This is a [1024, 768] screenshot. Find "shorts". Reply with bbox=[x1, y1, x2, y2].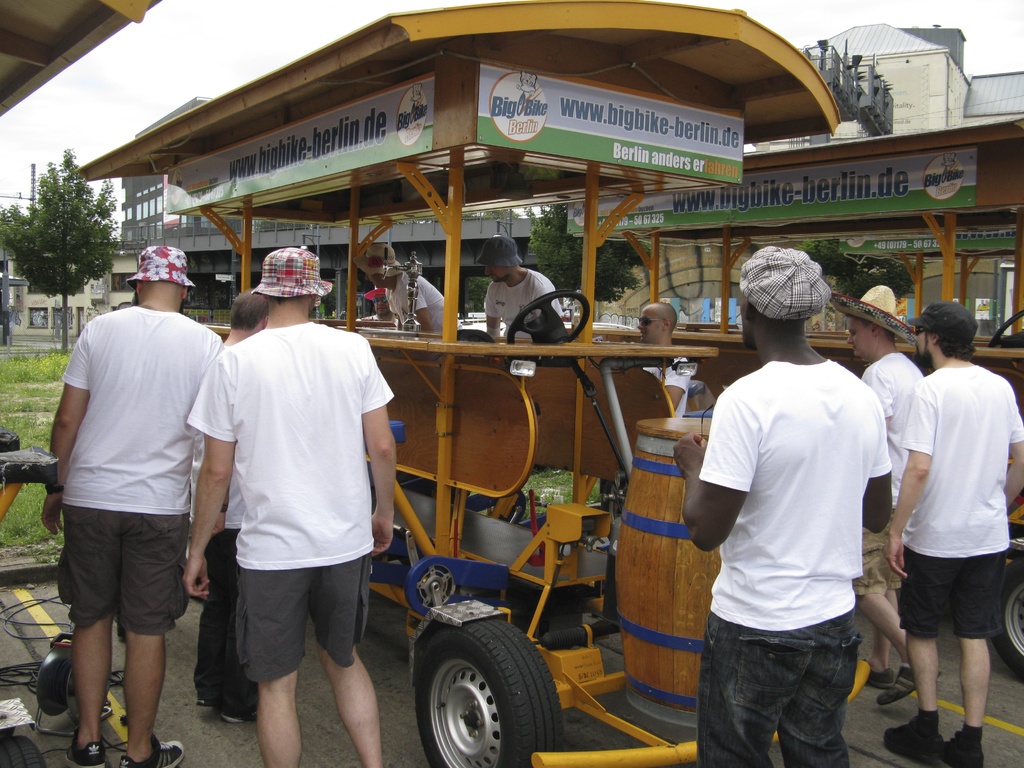
bbox=[237, 549, 371, 682].
